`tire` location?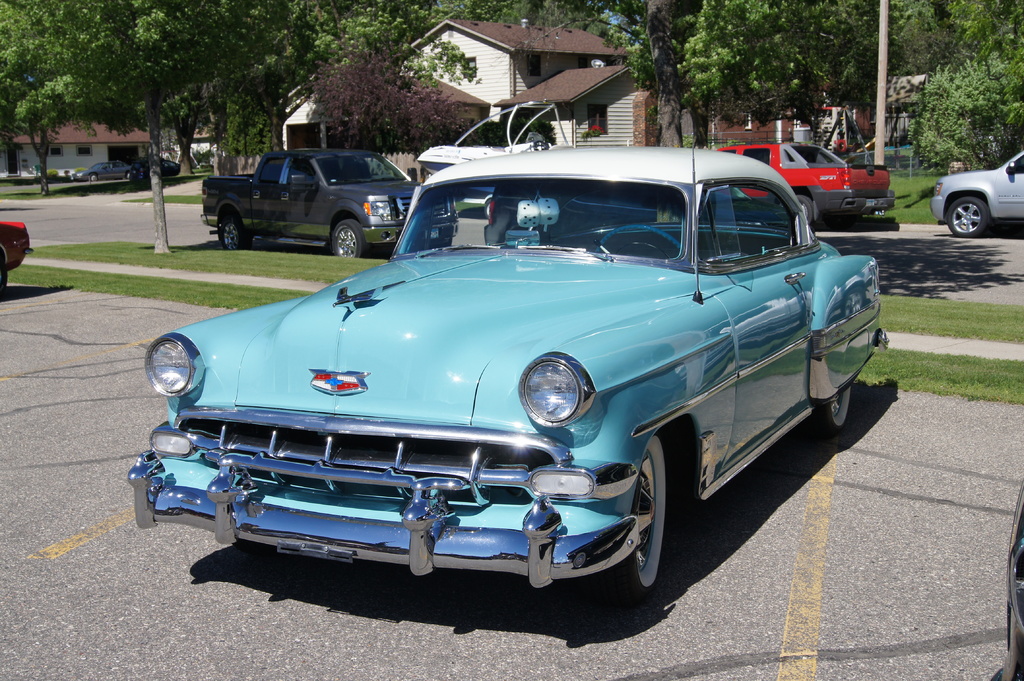
{"x1": 943, "y1": 193, "x2": 996, "y2": 235}
